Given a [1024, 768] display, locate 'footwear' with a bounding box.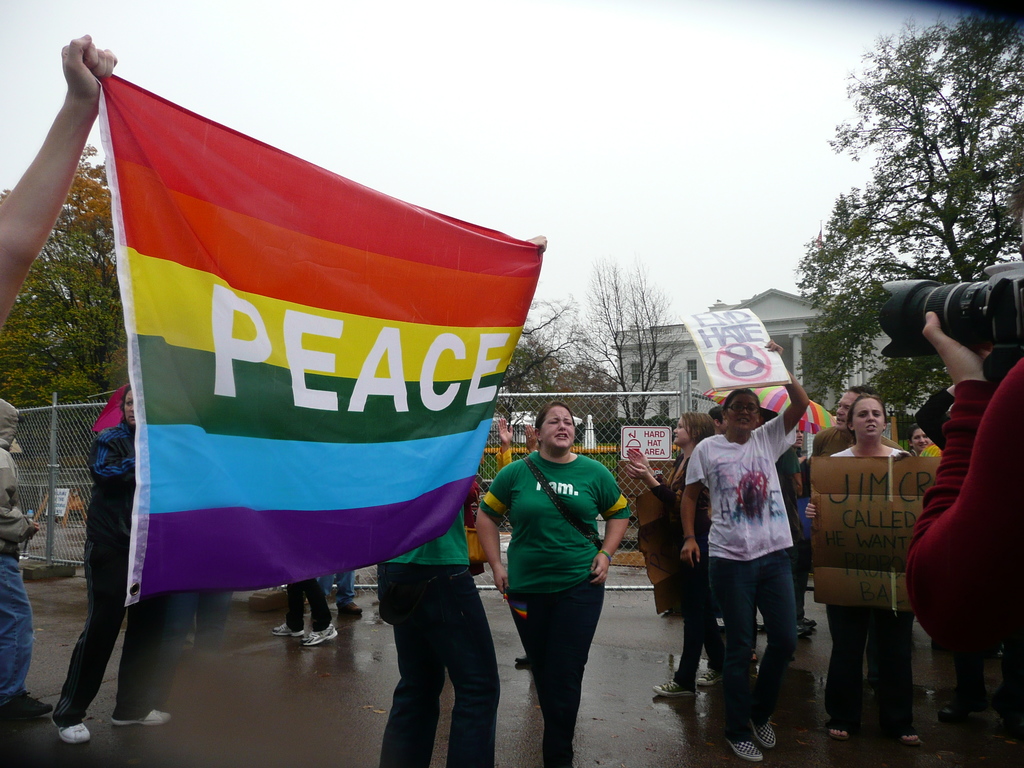
Located: select_region(655, 678, 697, 695).
